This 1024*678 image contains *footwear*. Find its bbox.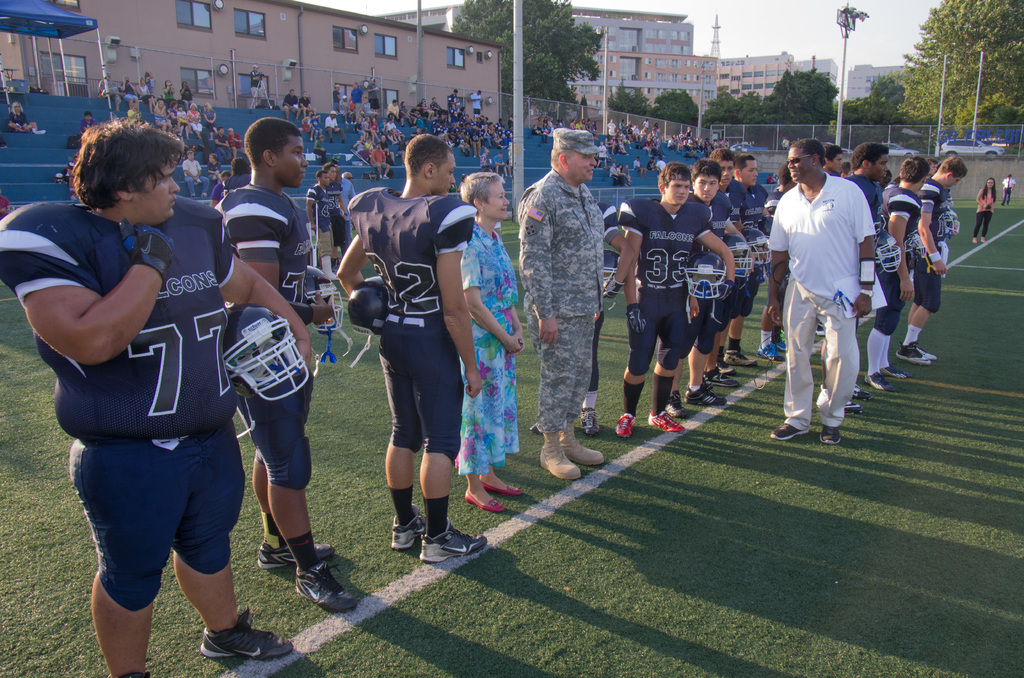
(left=424, top=517, right=486, bottom=561).
